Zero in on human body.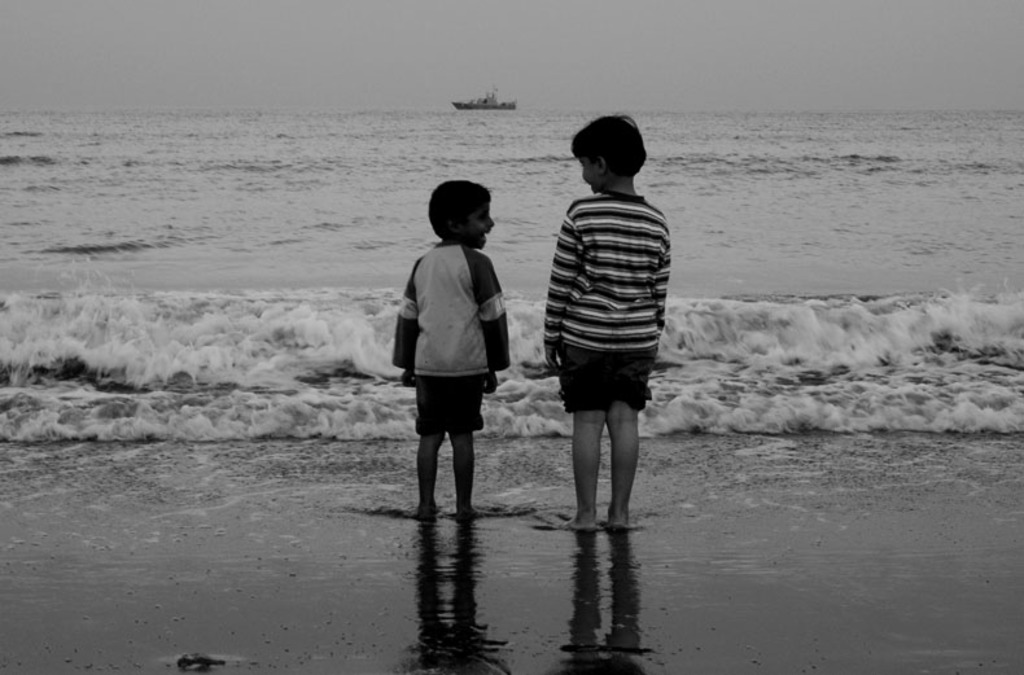
Zeroed in: x1=388, y1=235, x2=513, y2=526.
